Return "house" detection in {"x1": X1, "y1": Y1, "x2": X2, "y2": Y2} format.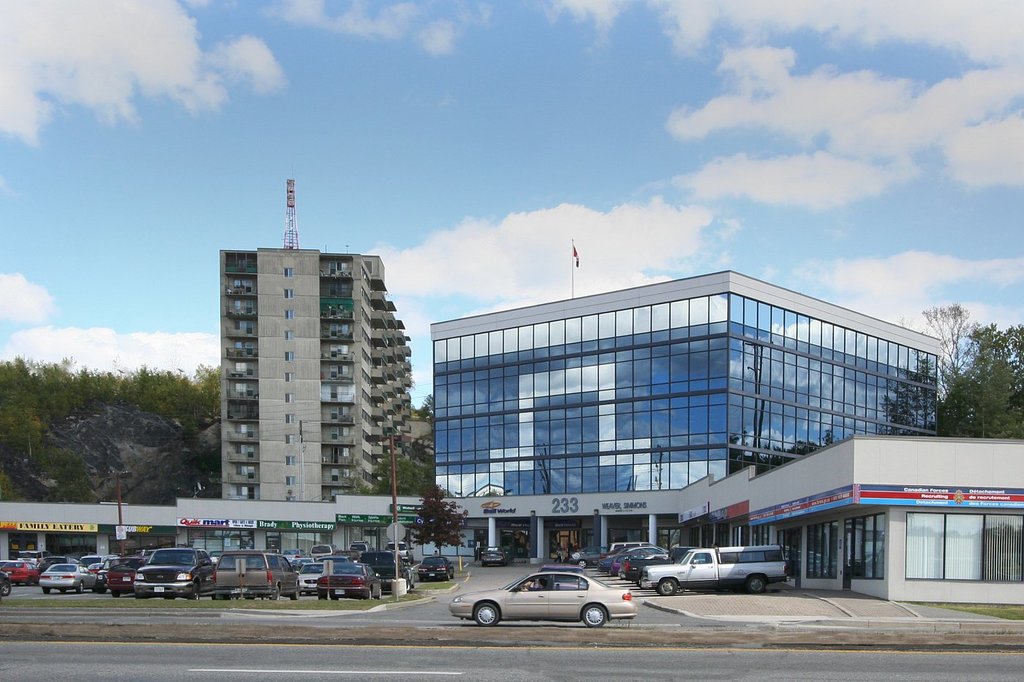
{"x1": 226, "y1": 243, "x2": 415, "y2": 499}.
